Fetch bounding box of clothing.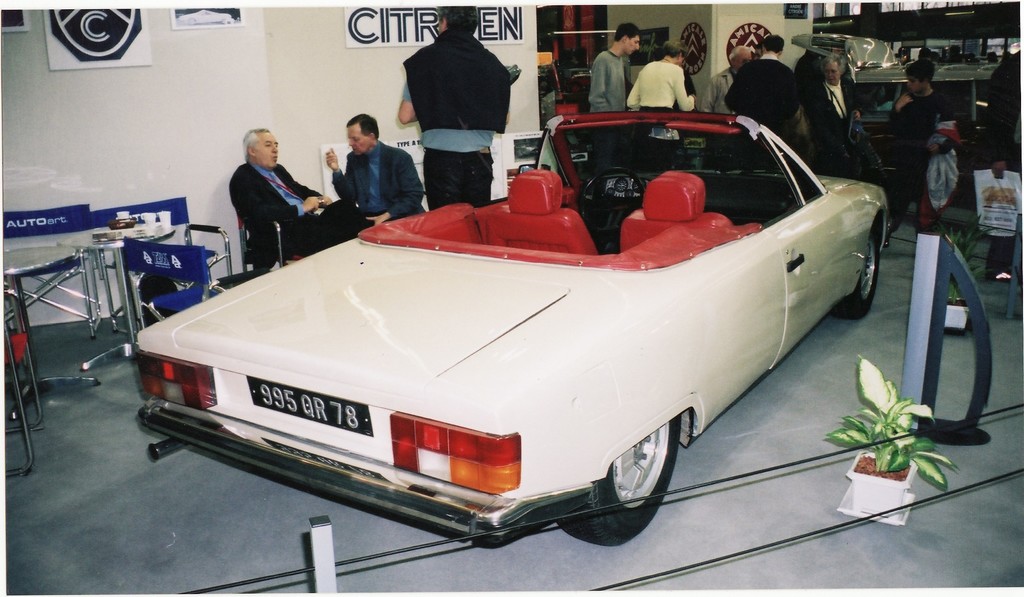
Bbox: (left=625, top=60, right=698, bottom=109).
